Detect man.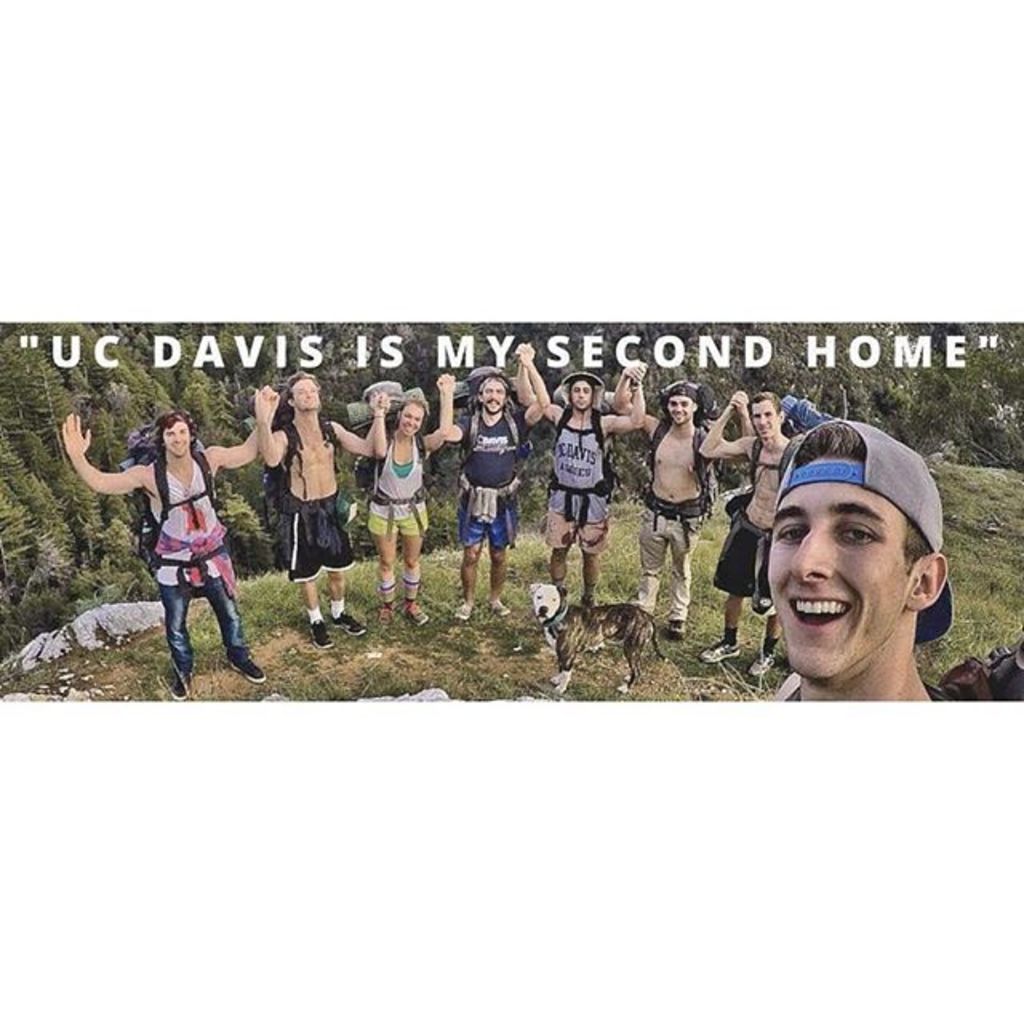
Detected at (left=691, top=410, right=997, bottom=741).
